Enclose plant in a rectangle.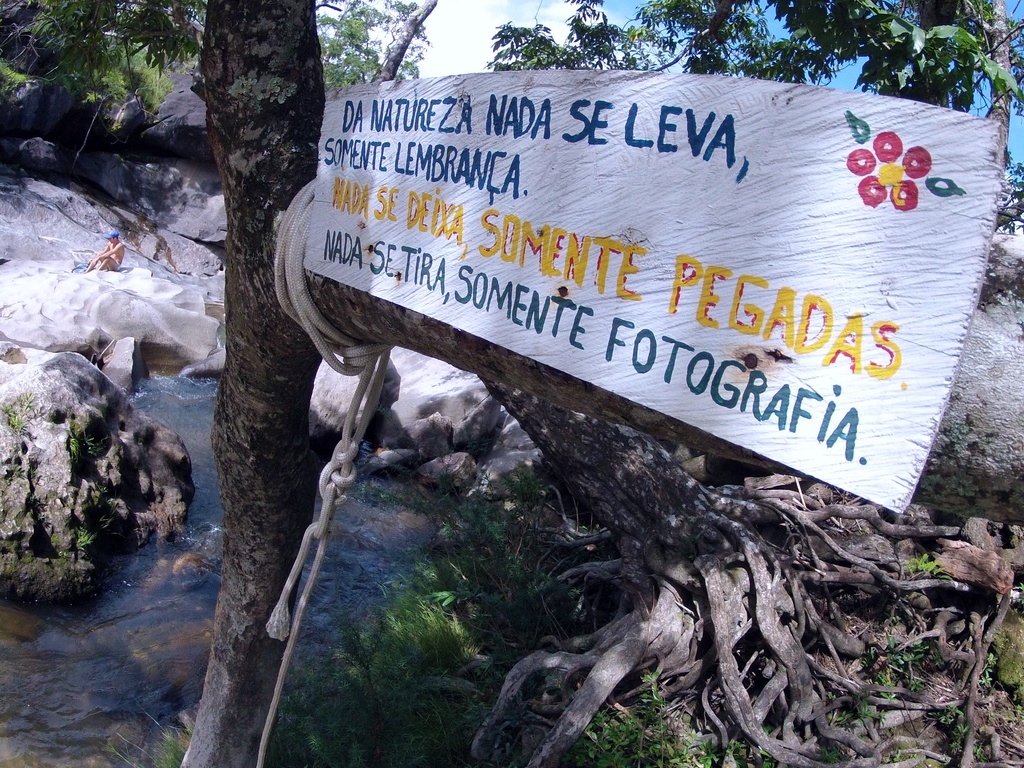
select_region(936, 709, 998, 756).
